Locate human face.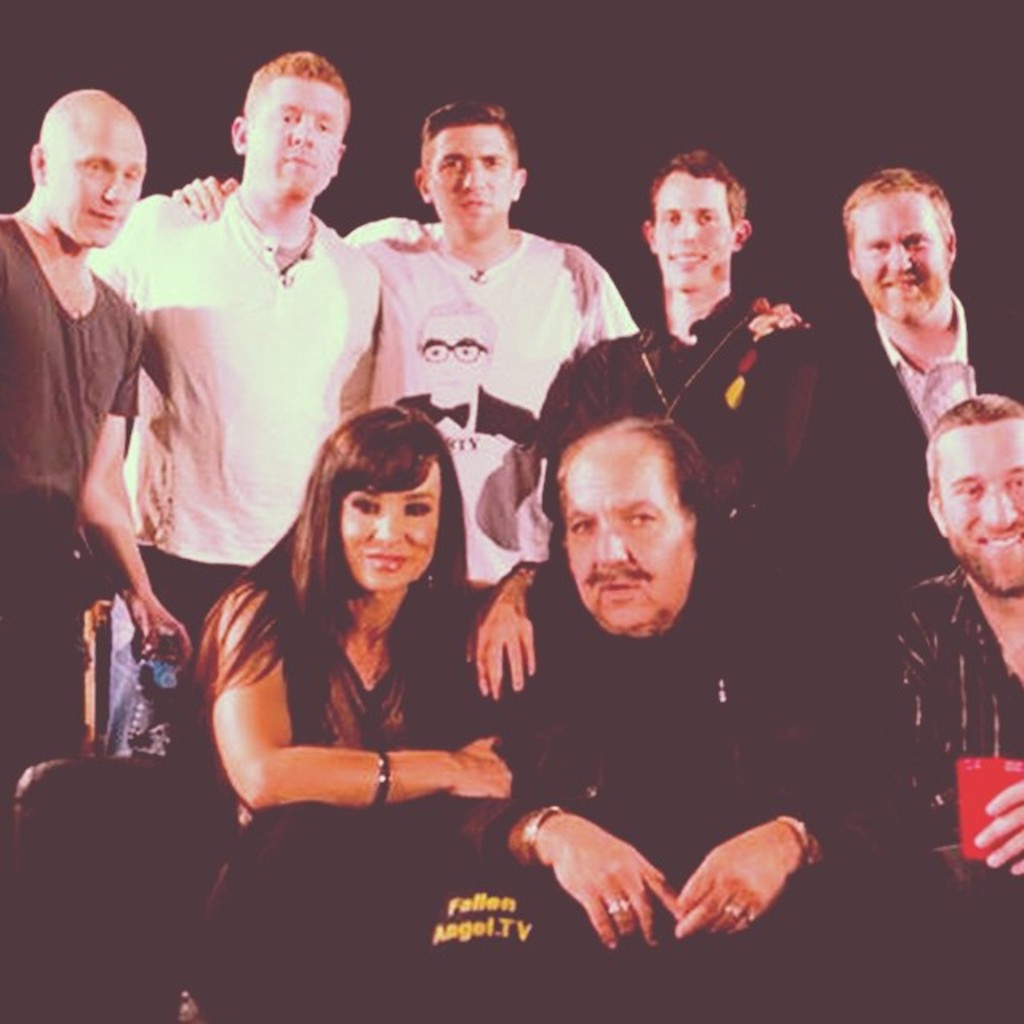
Bounding box: rect(243, 77, 349, 197).
